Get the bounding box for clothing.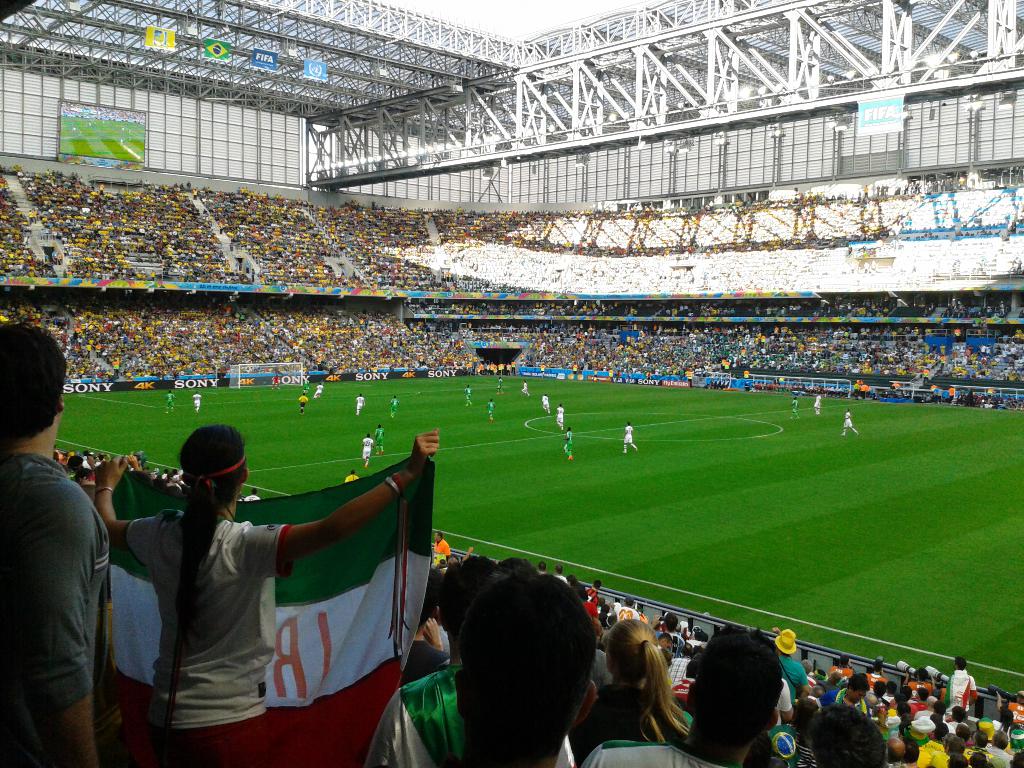
crop(812, 393, 824, 408).
